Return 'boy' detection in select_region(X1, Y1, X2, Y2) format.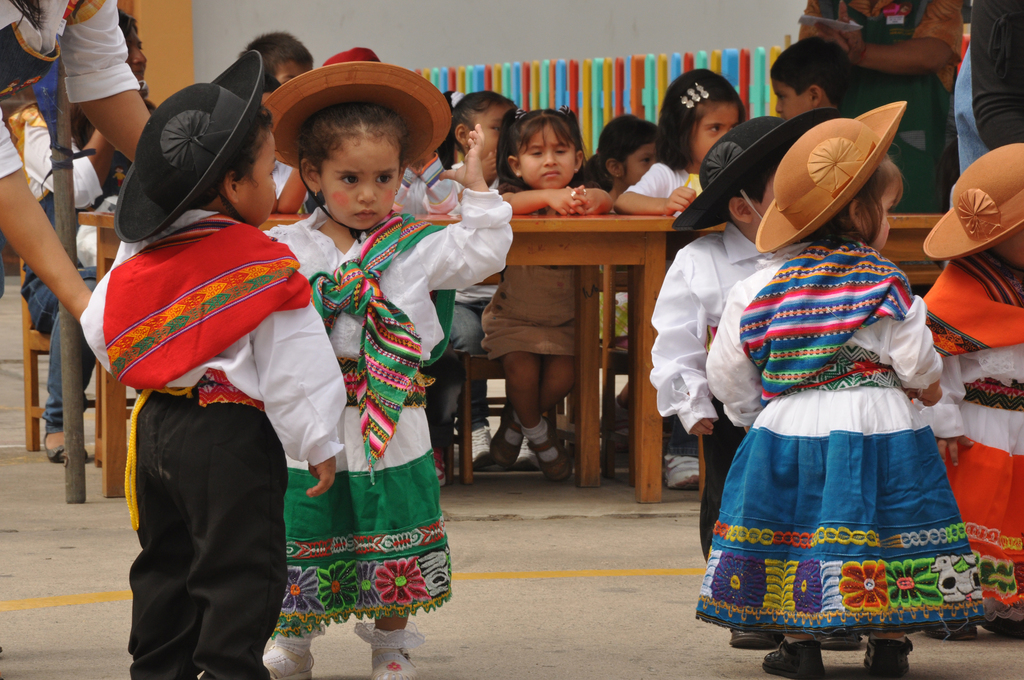
select_region(650, 106, 861, 647).
